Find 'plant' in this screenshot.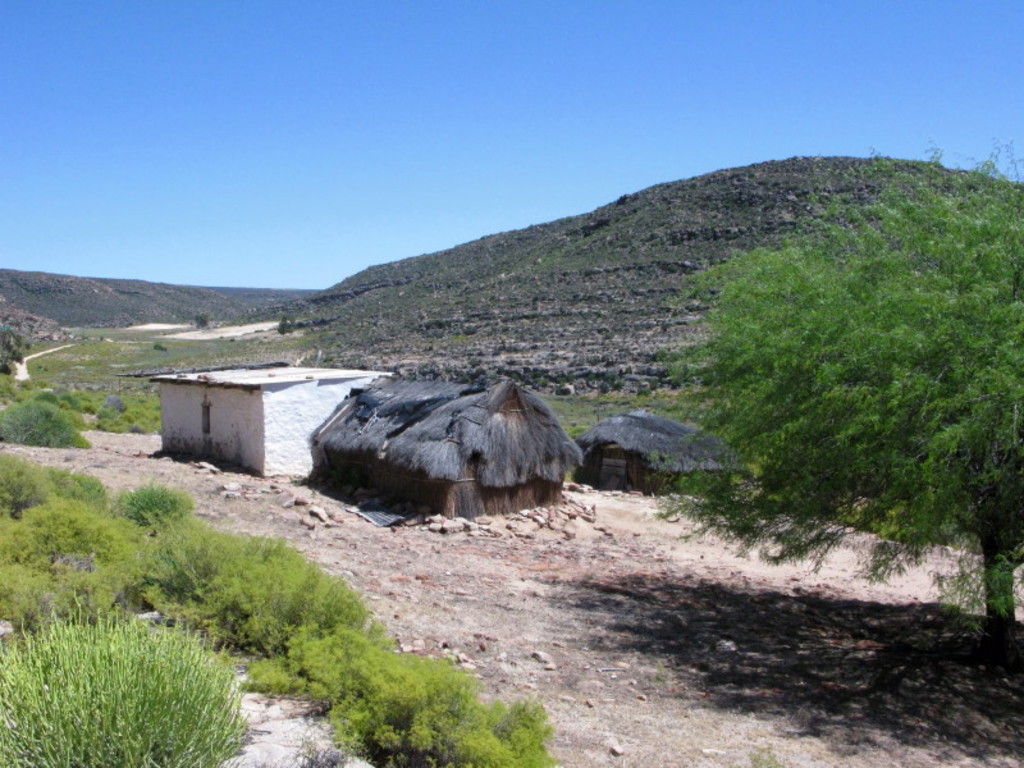
The bounding box for 'plant' is crop(111, 471, 216, 543).
